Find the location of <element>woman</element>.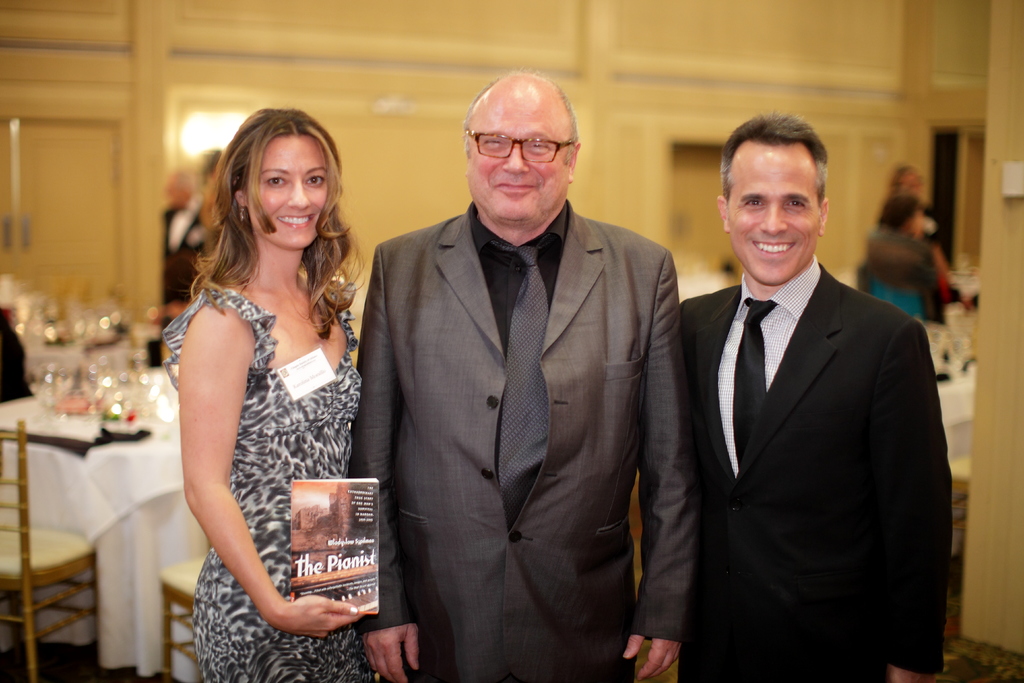
Location: rect(152, 90, 389, 679).
